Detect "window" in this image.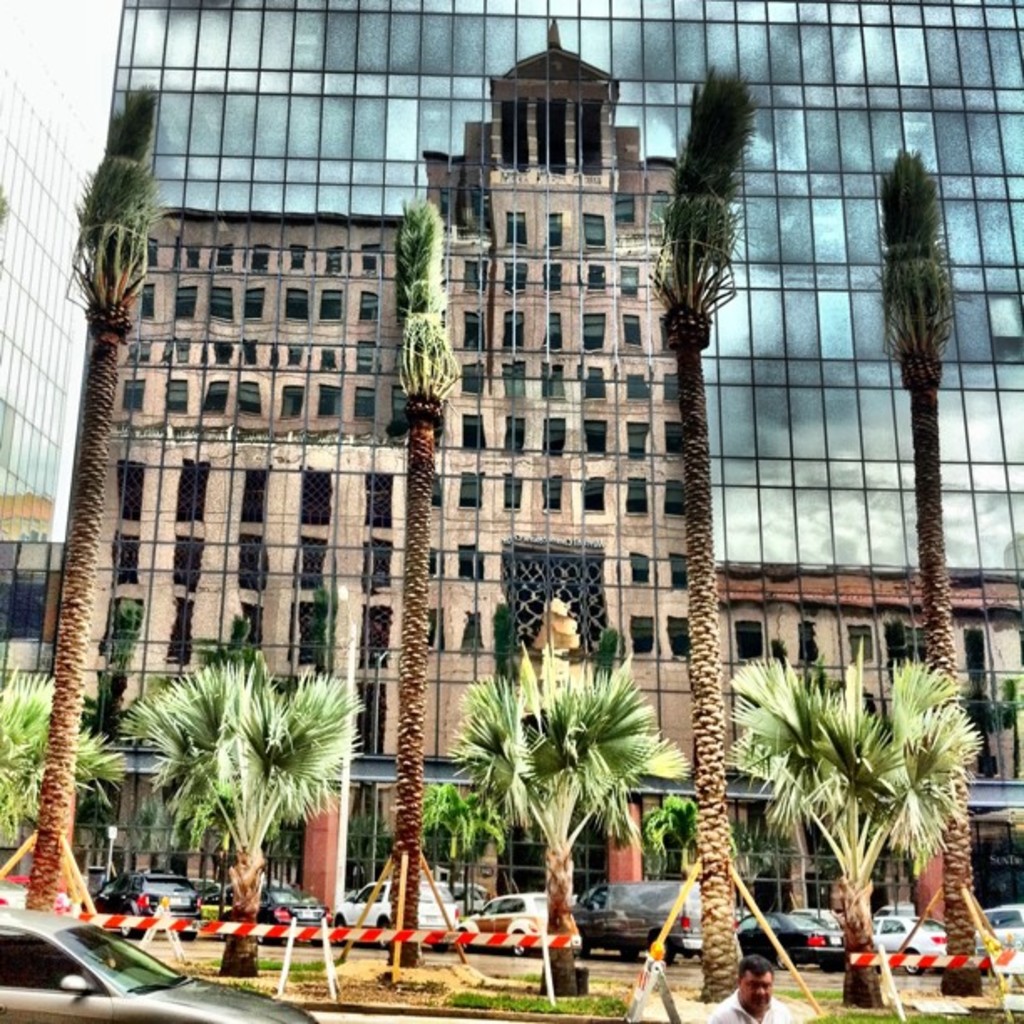
Detection: bbox=(241, 341, 261, 365).
